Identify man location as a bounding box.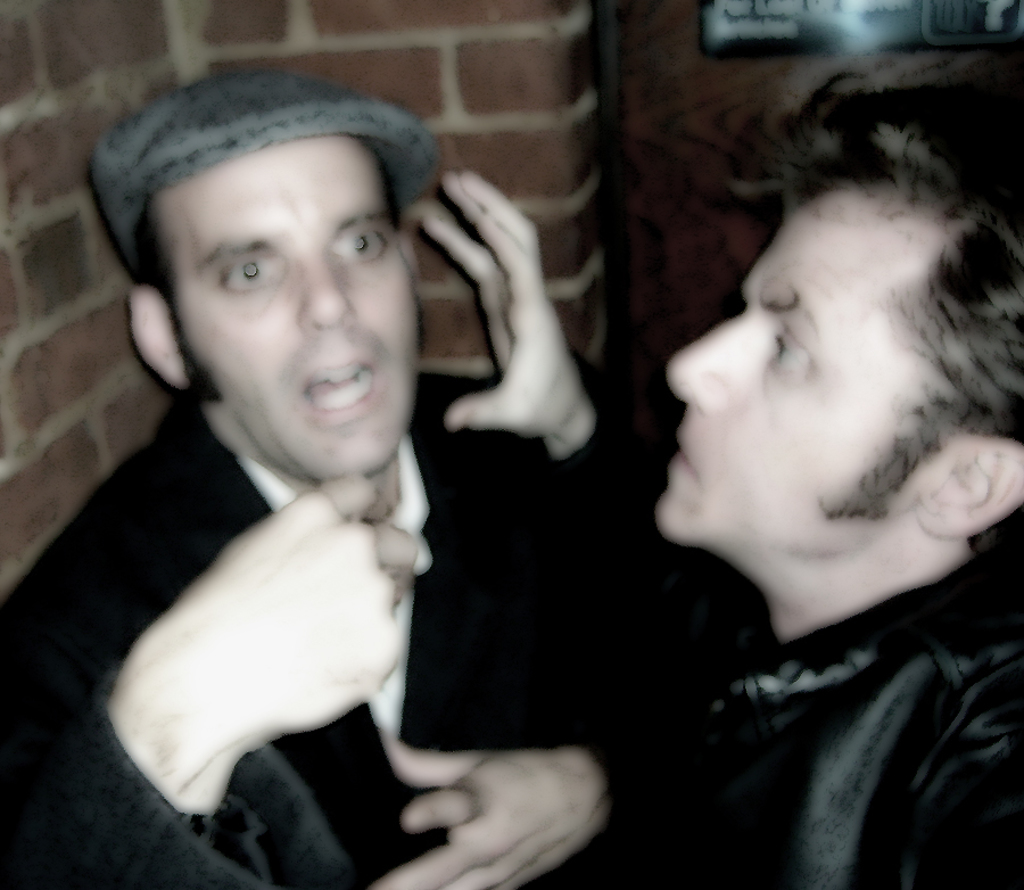
l=36, t=43, r=654, b=889.
